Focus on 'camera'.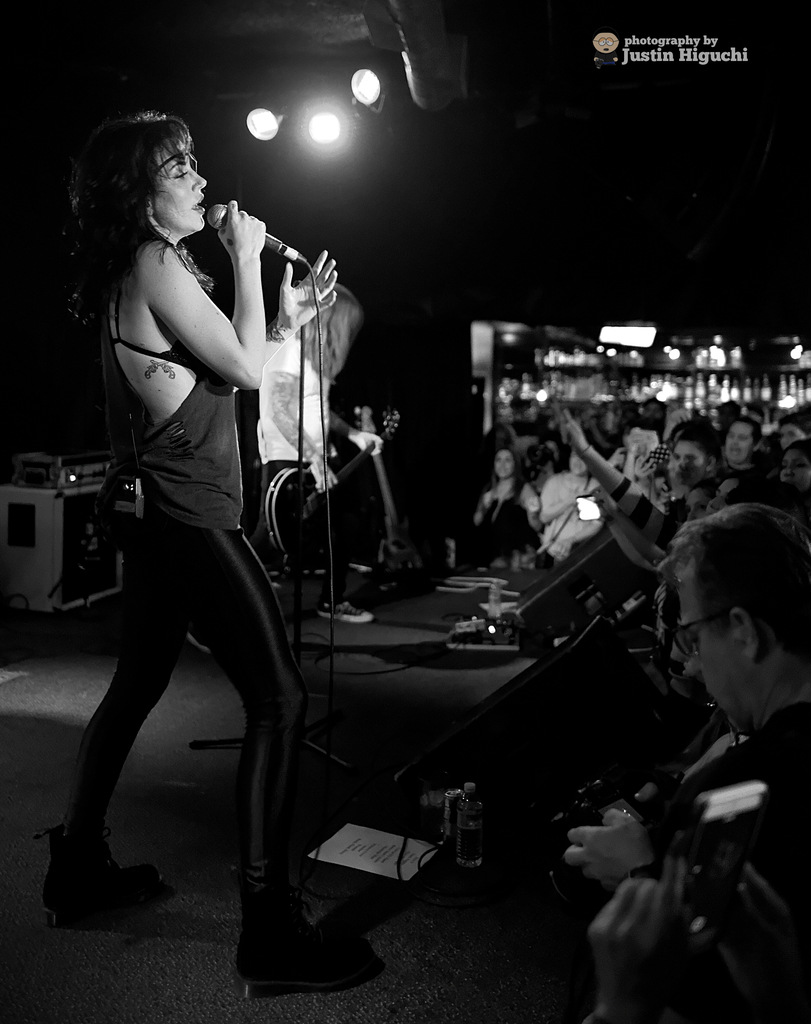
Focused at 545 765 657 896.
